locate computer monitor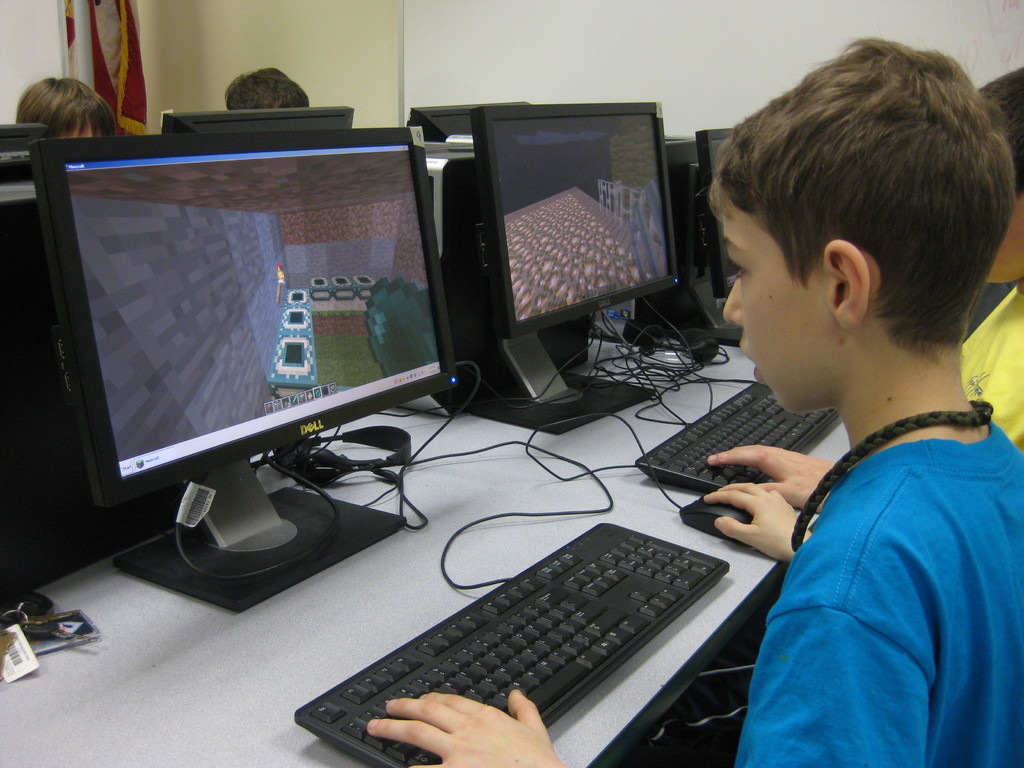
box(406, 101, 486, 150)
